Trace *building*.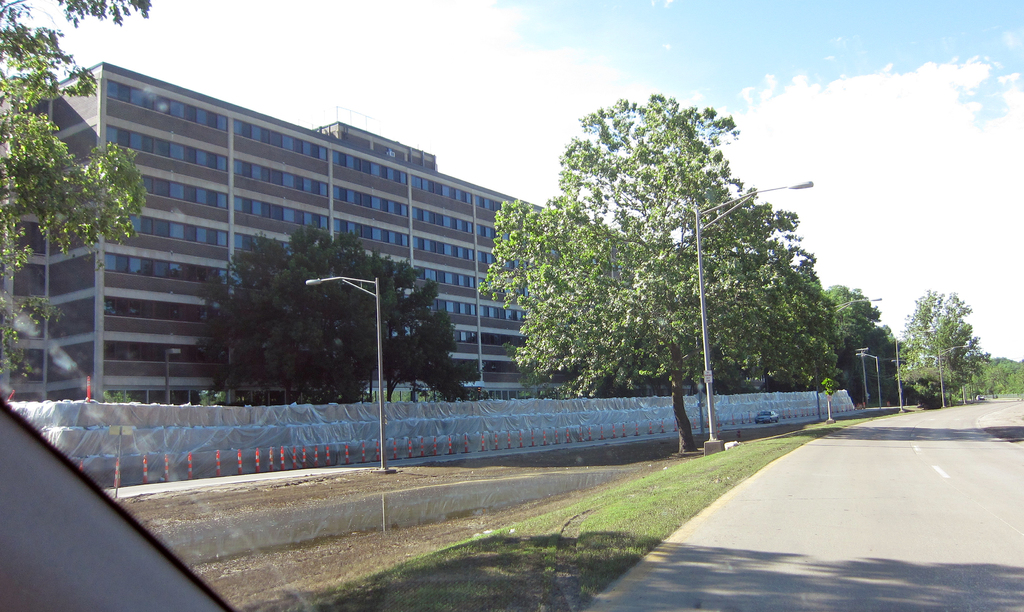
Traced to <box>0,62,618,402</box>.
